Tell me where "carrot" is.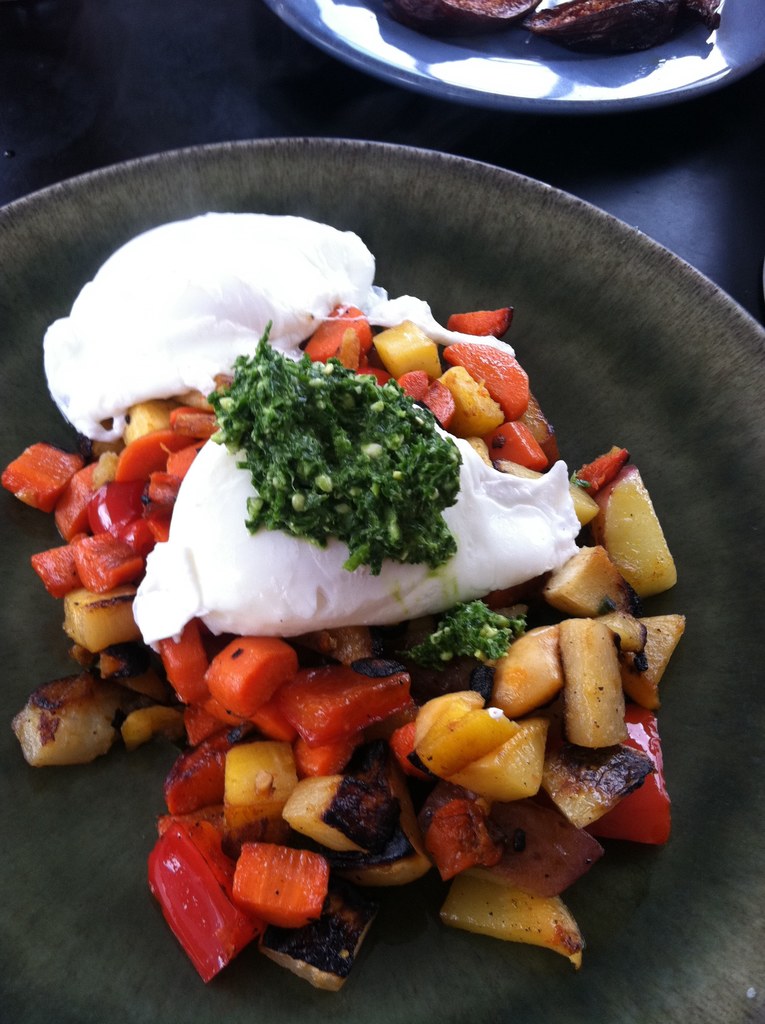
"carrot" is at Rect(168, 436, 205, 479).
